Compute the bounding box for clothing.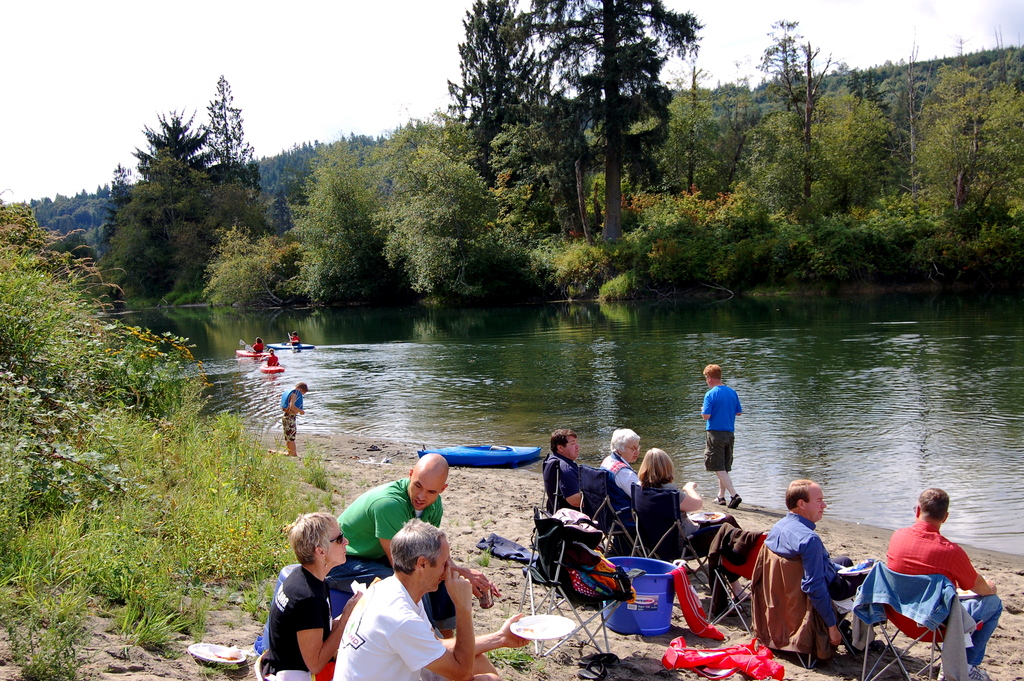
<region>883, 525, 993, 654</region>.
